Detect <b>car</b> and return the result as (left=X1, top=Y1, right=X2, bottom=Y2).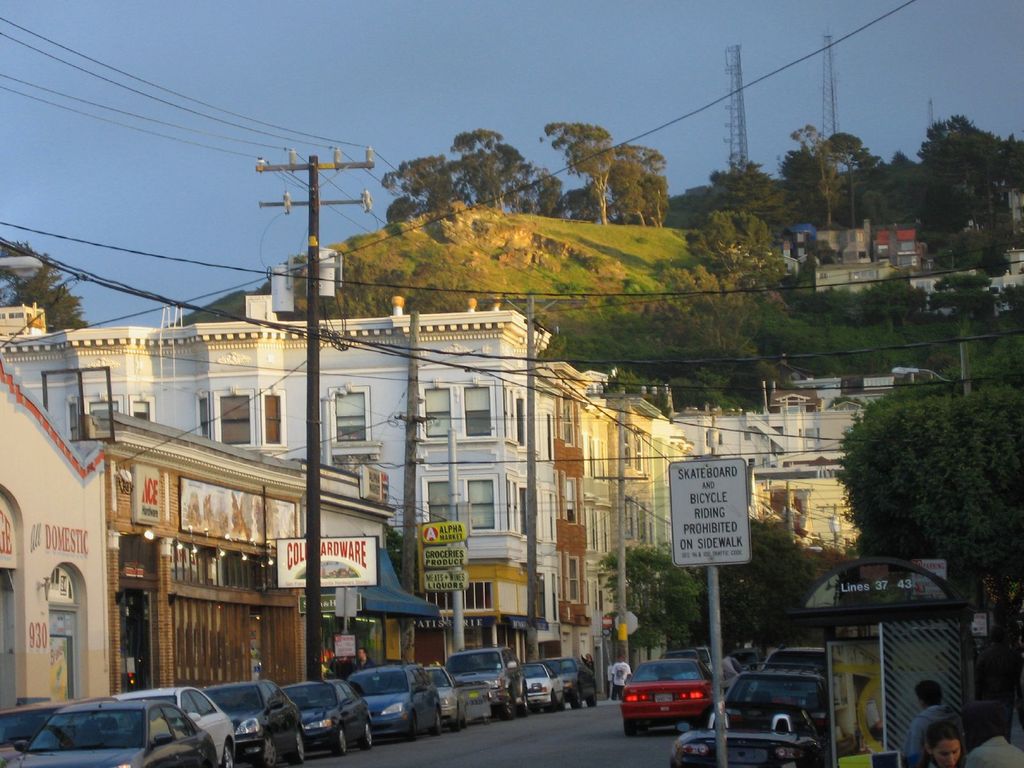
(left=447, top=644, right=528, bottom=716).
